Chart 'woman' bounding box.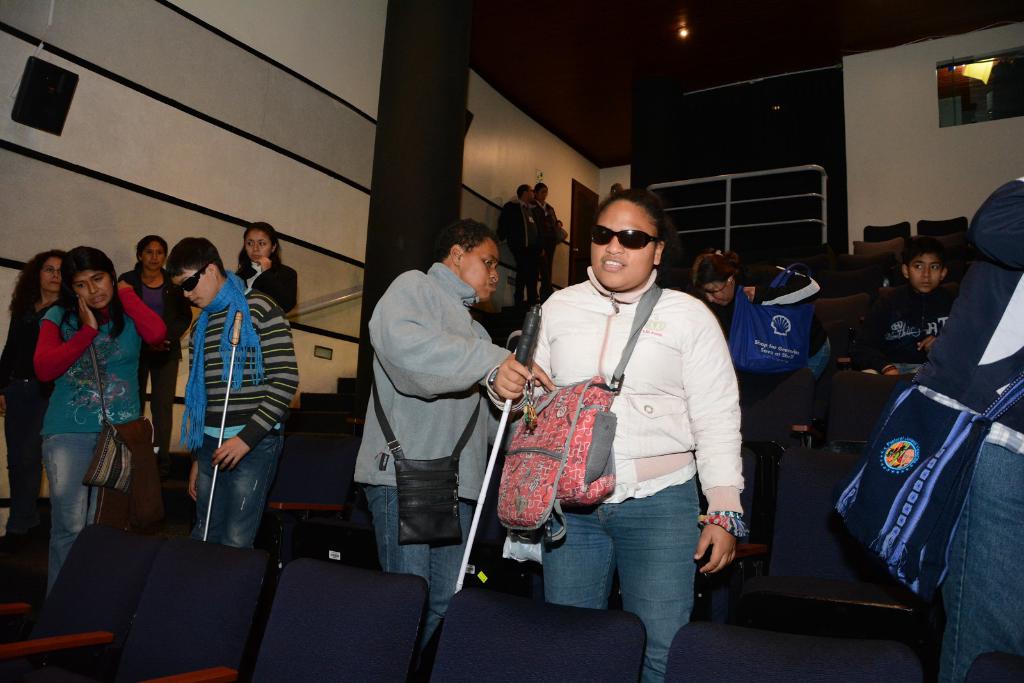
Charted: BBox(32, 243, 163, 606).
